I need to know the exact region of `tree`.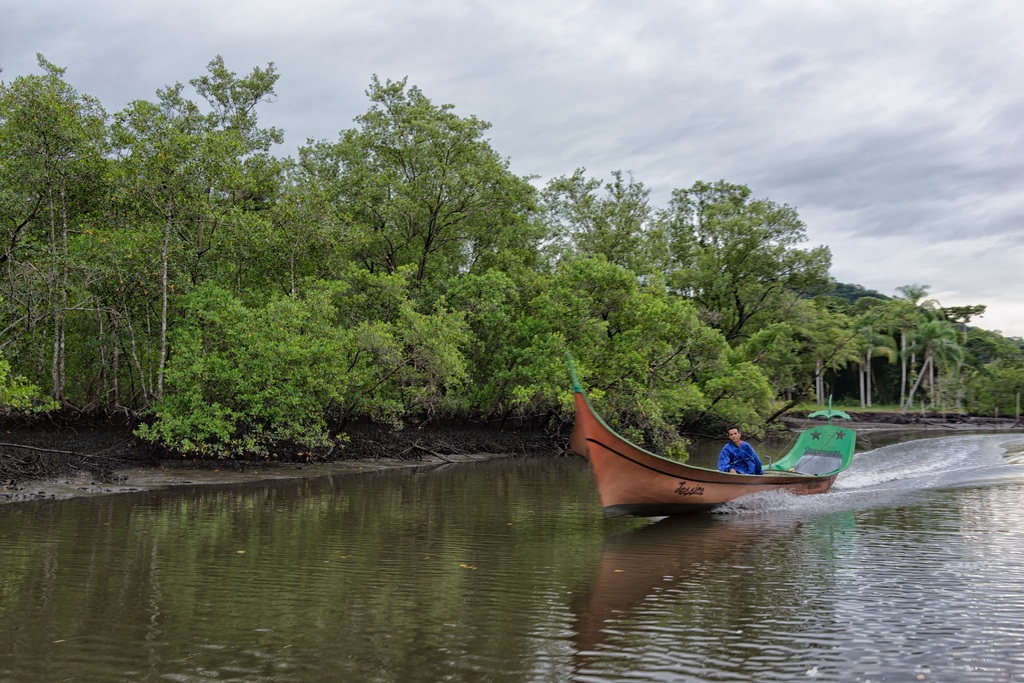
Region: rect(1, 48, 370, 462).
